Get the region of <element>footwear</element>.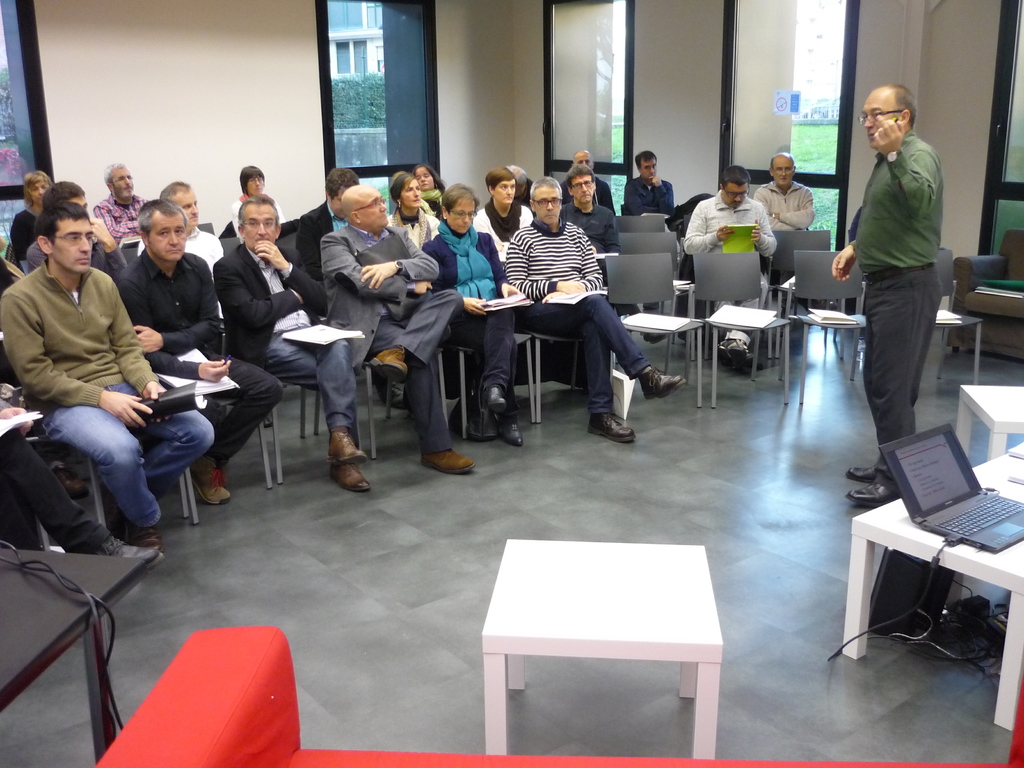
(x1=718, y1=337, x2=748, y2=355).
